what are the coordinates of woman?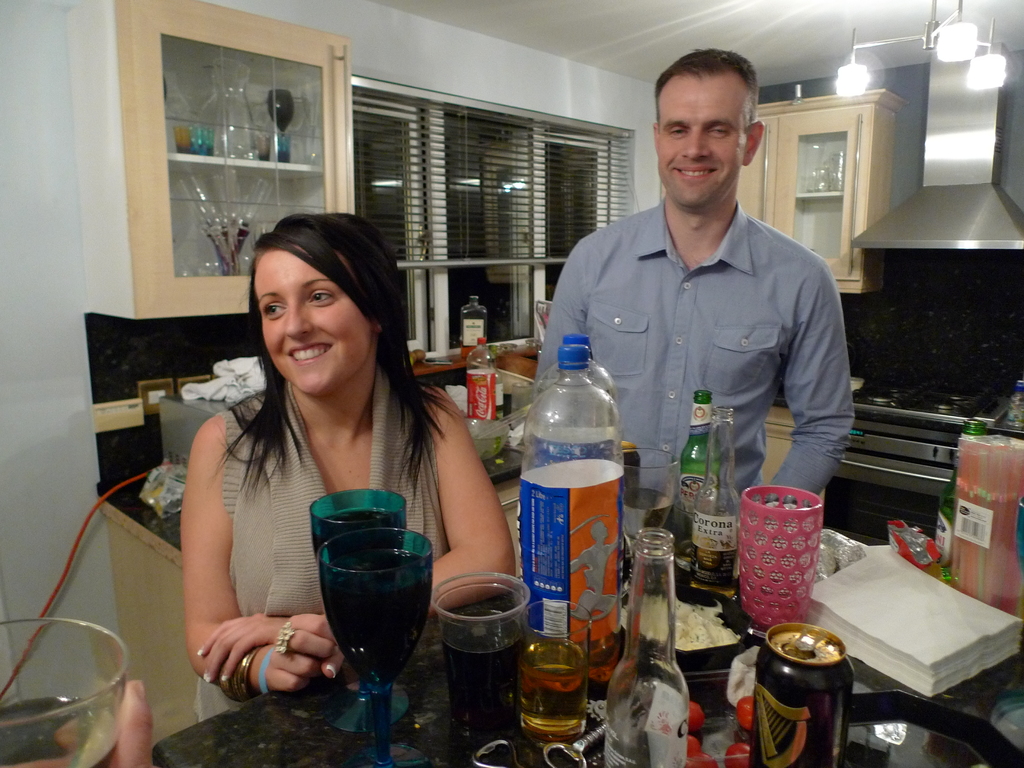
[left=168, top=206, right=464, bottom=740].
